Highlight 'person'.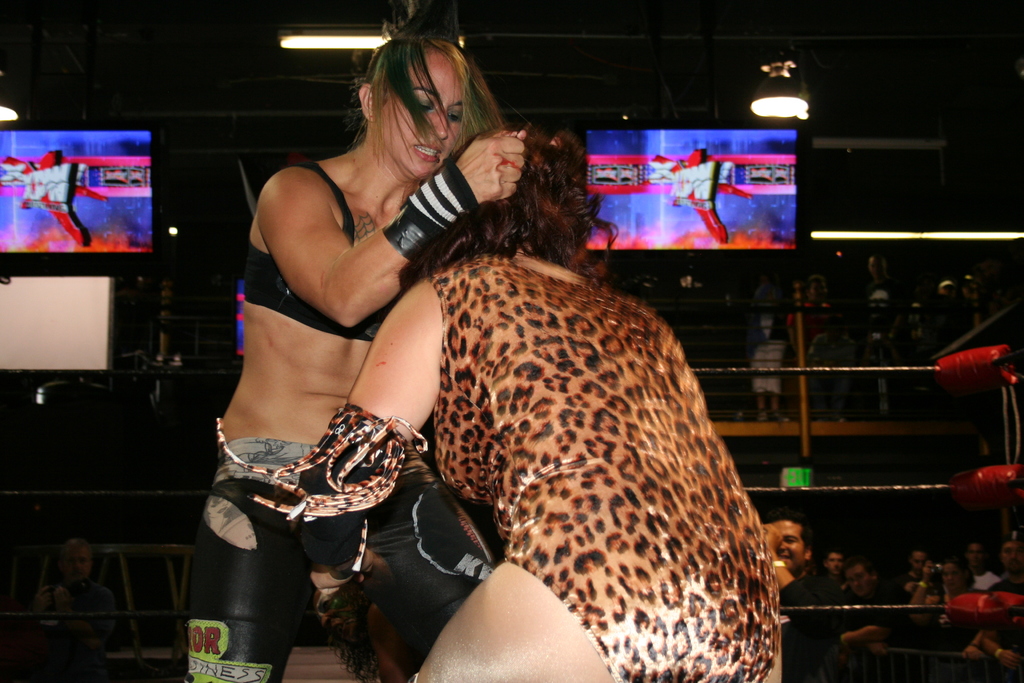
Highlighted region: {"left": 817, "top": 550, "right": 843, "bottom": 577}.
